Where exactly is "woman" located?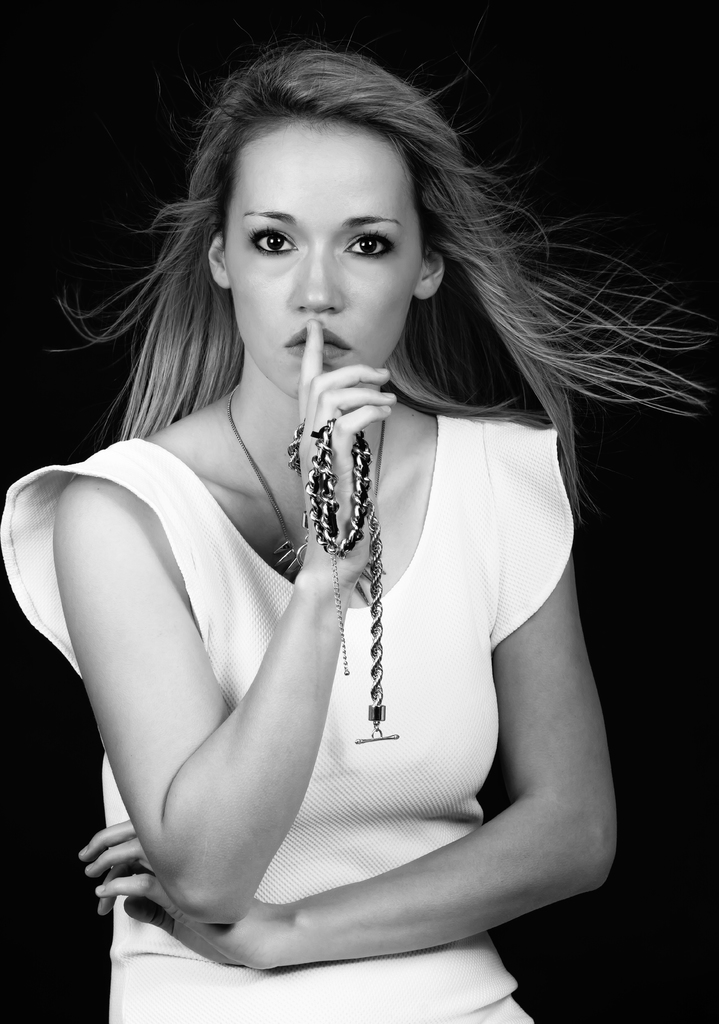
Its bounding box is box=[0, 14, 547, 995].
